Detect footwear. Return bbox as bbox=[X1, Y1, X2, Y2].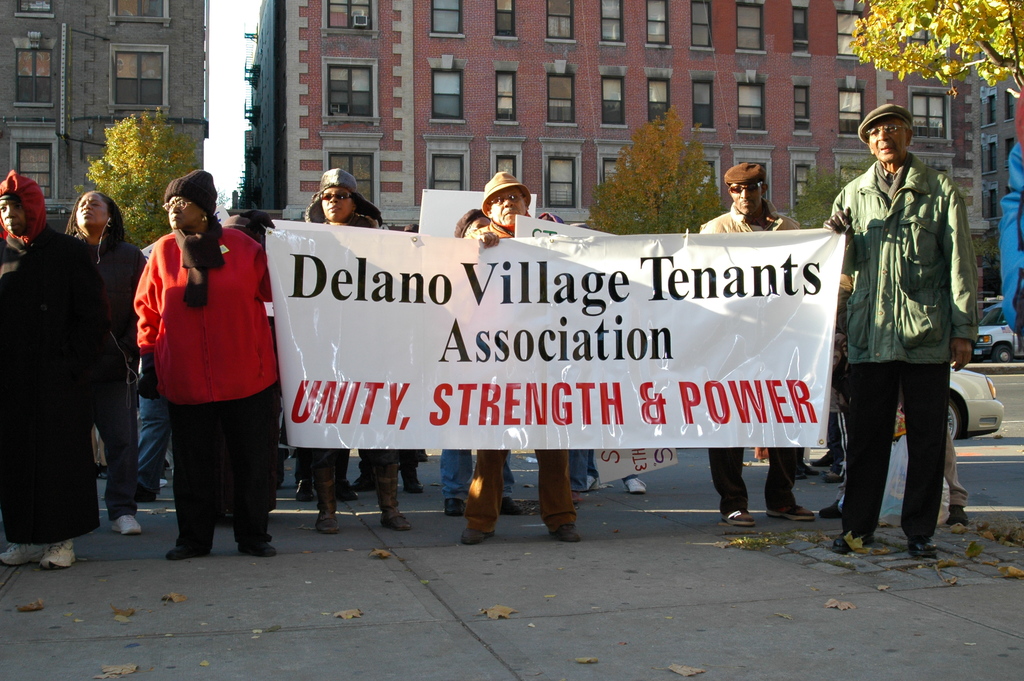
bbox=[295, 478, 315, 500].
